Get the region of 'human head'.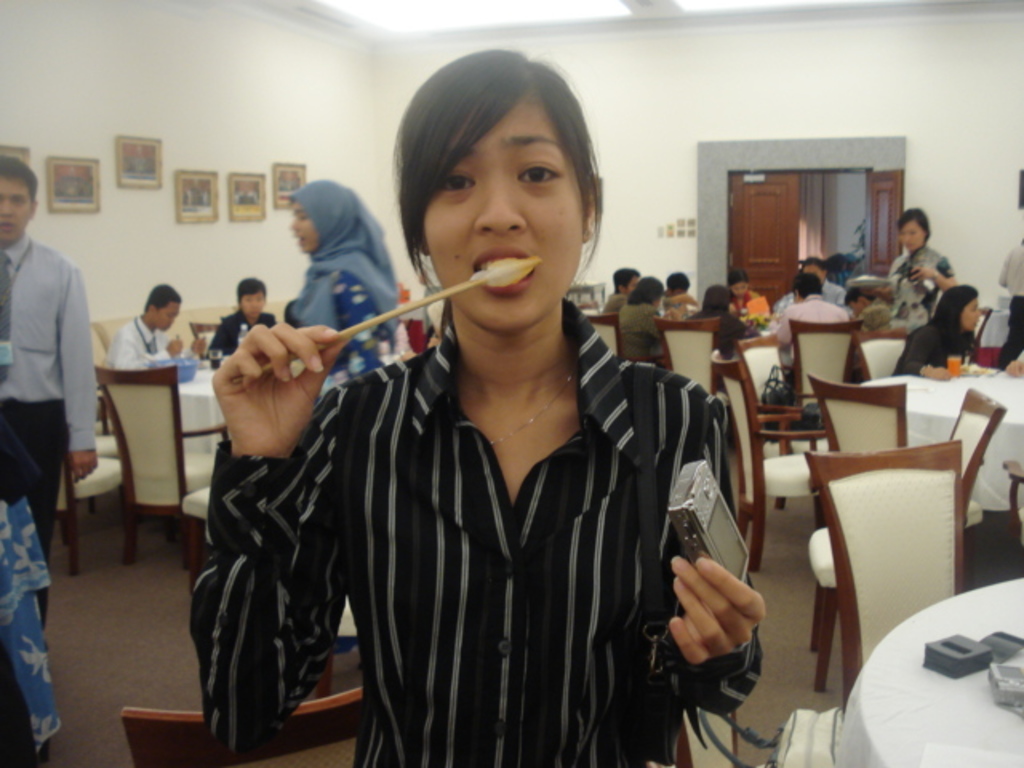
<bbox>365, 34, 616, 328</bbox>.
